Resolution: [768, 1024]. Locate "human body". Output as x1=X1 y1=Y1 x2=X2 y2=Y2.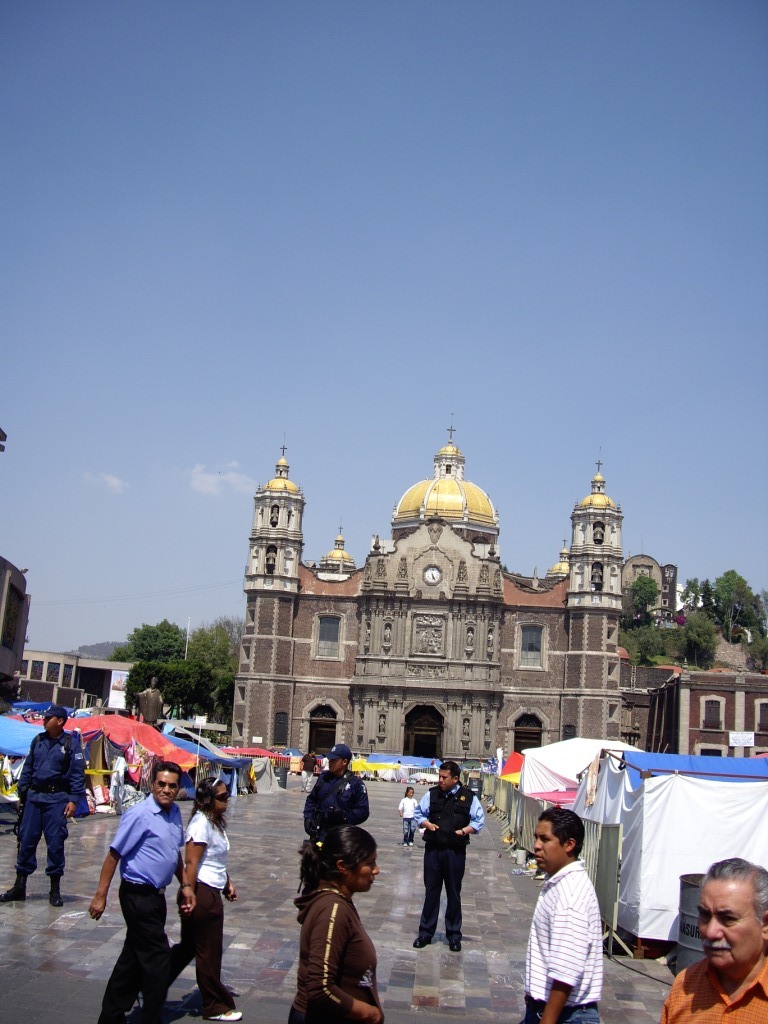
x1=398 y1=797 x2=421 y2=848.
